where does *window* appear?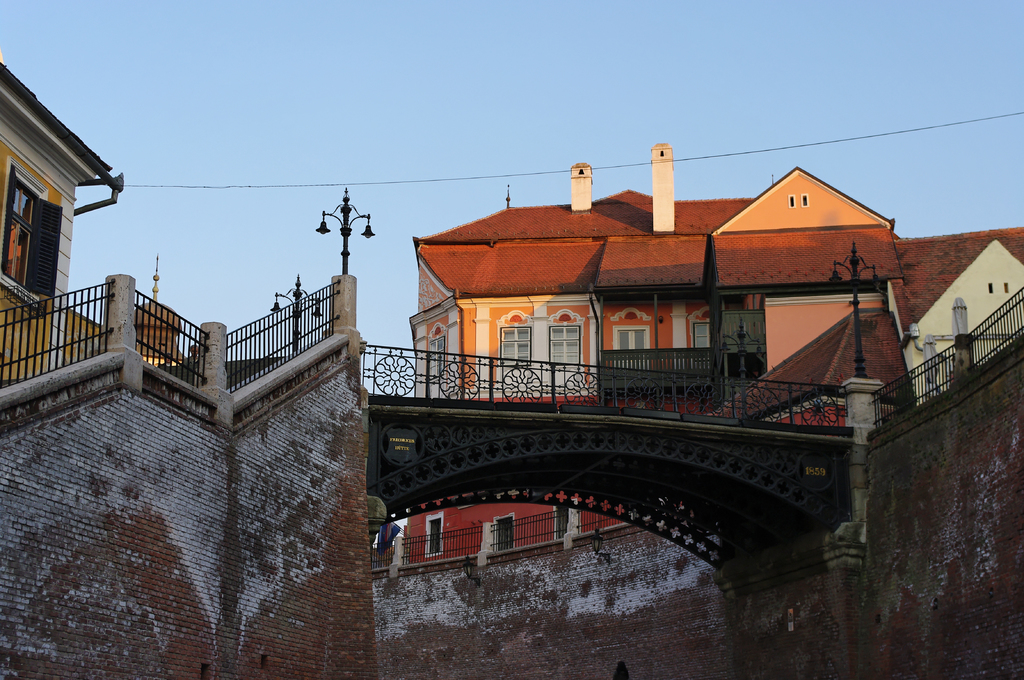
Appears at detection(493, 328, 528, 372).
